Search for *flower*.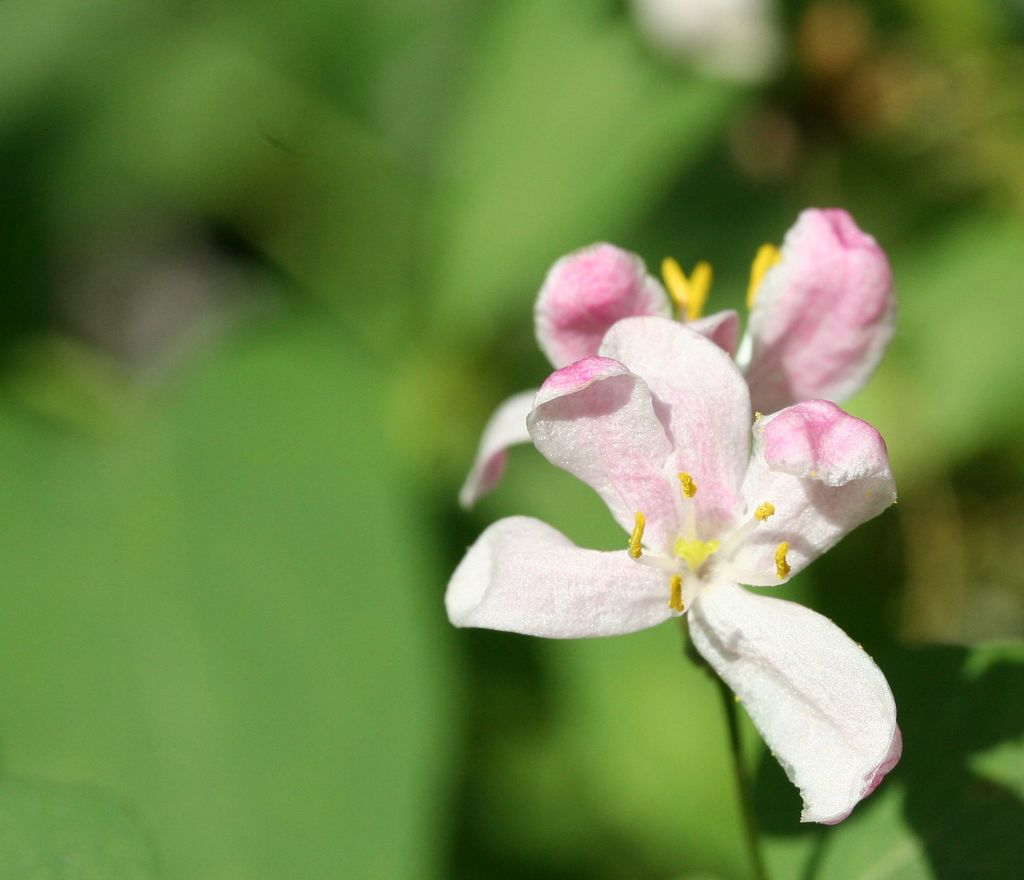
Found at (x1=456, y1=202, x2=900, y2=510).
